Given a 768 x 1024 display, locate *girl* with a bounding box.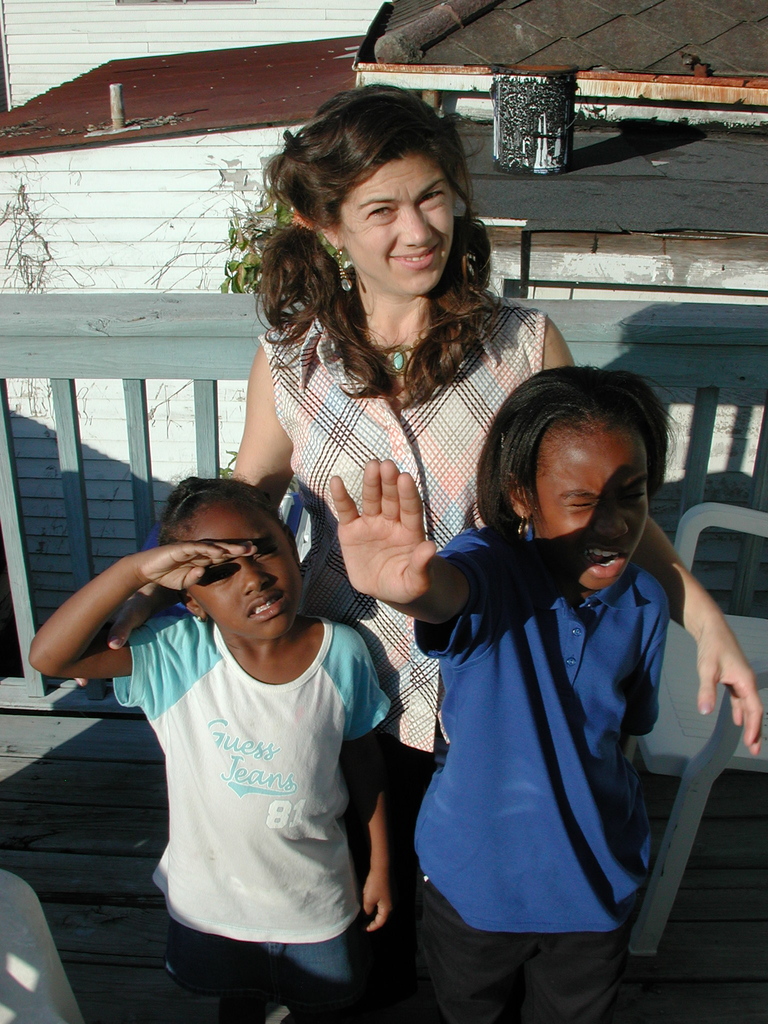
Located: l=76, t=92, r=765, b=1023.
